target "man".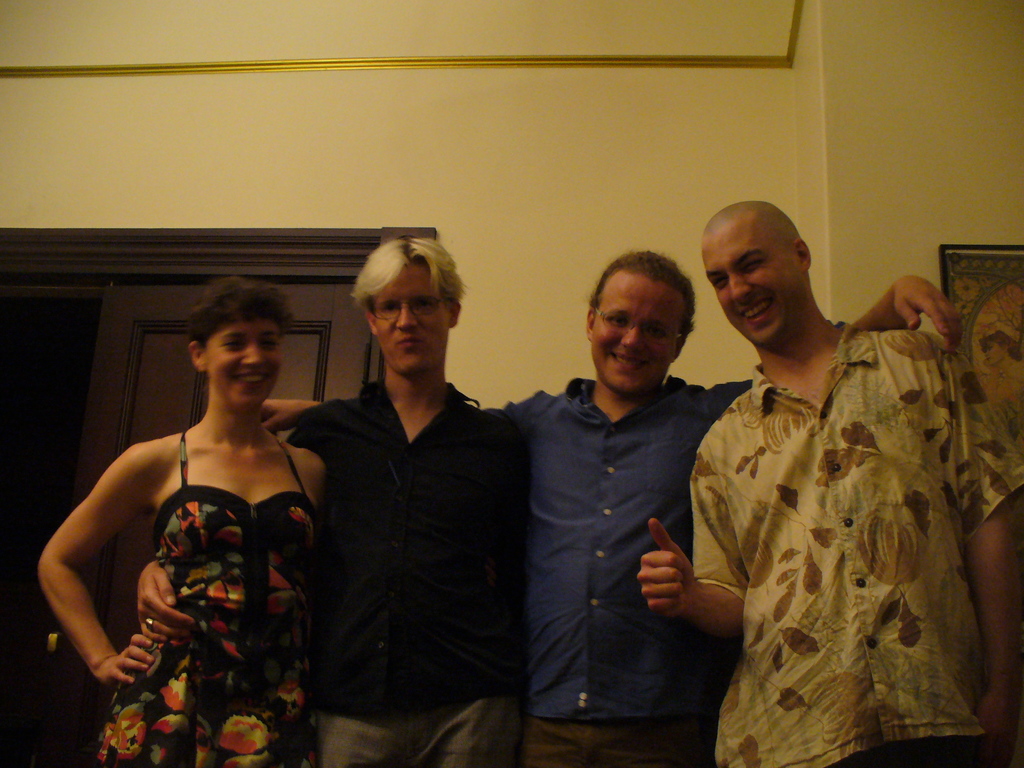
Target region: Rect(637, 196, 1023, 767).
